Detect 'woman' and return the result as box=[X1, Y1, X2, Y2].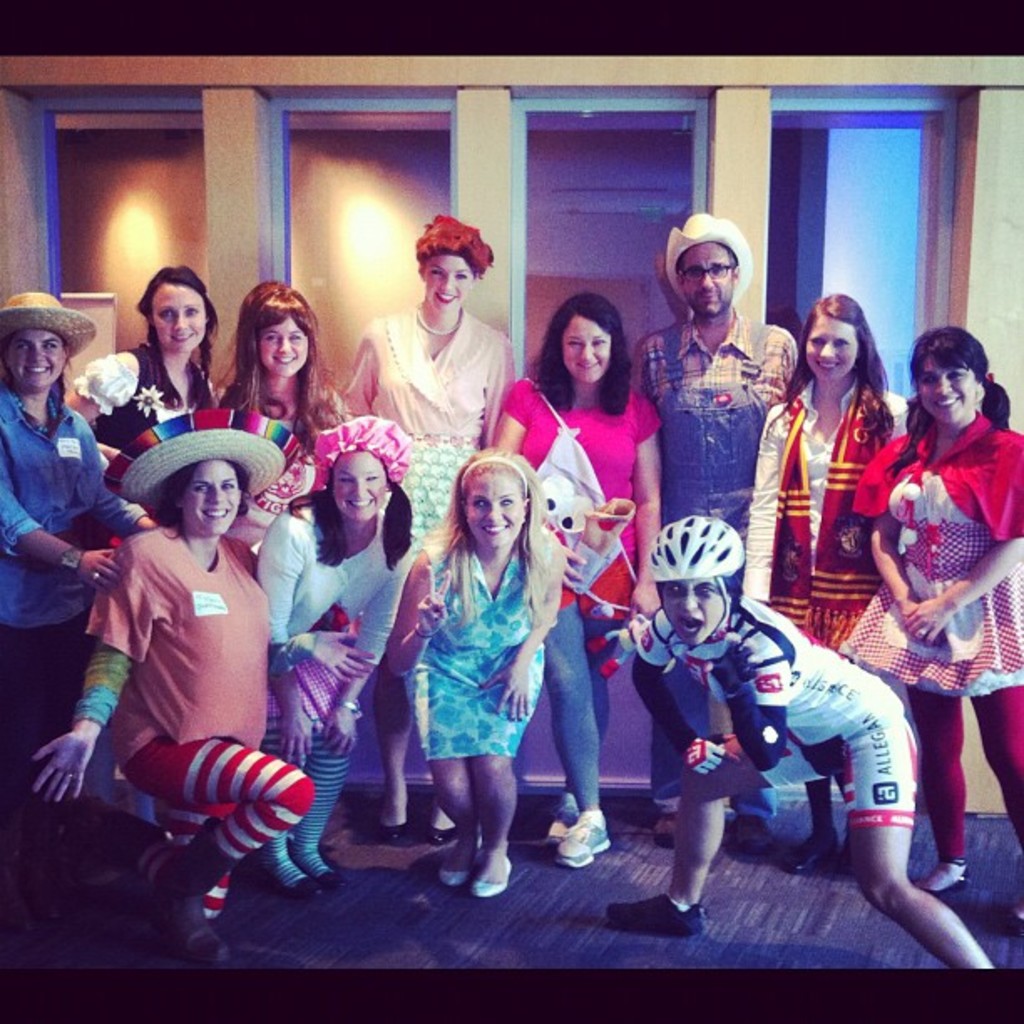
box=[632, 499, 1002, 979].
